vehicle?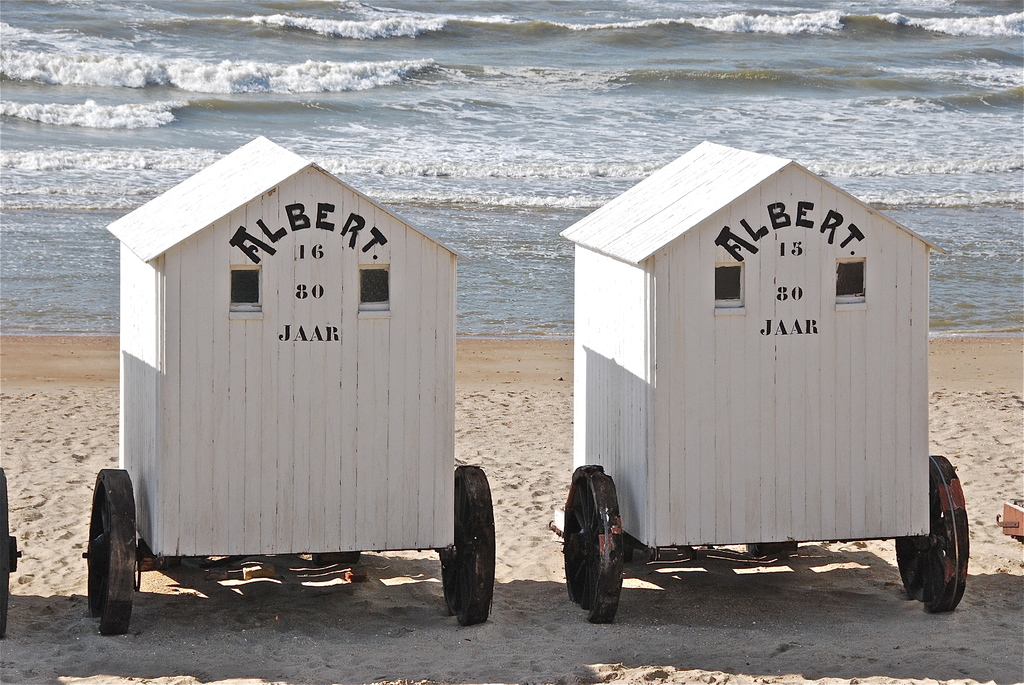
Rect(563, 129, 953, 580)
